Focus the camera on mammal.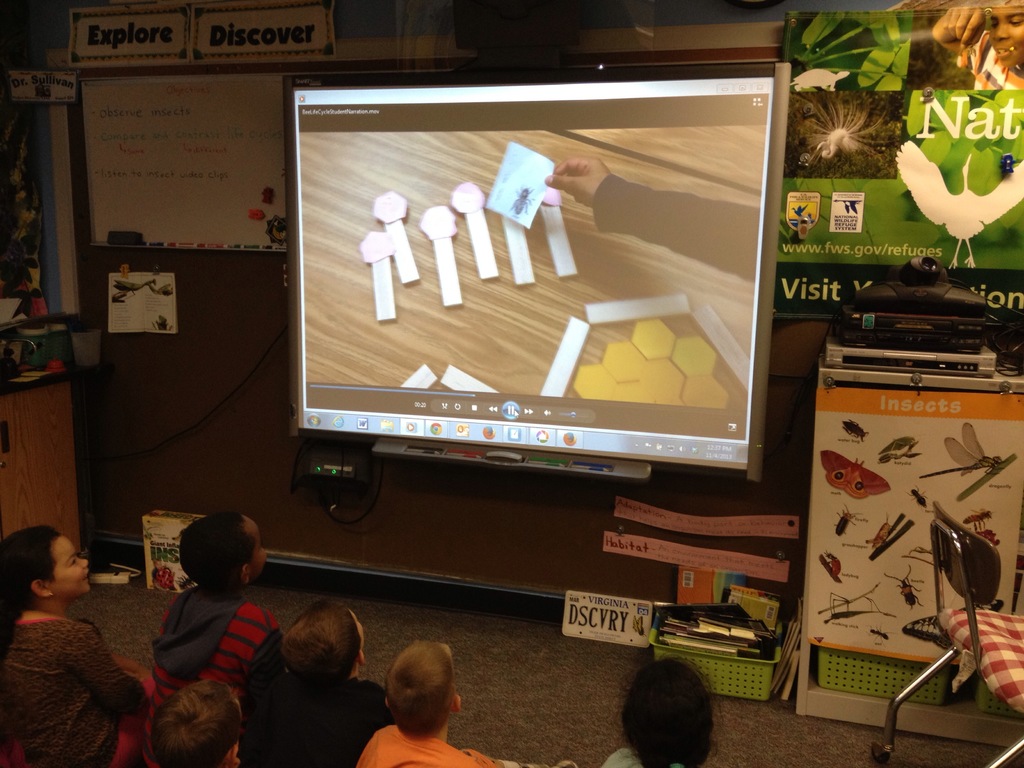
Focus region: x1=351 y1=641 x2=502 y2=767.
